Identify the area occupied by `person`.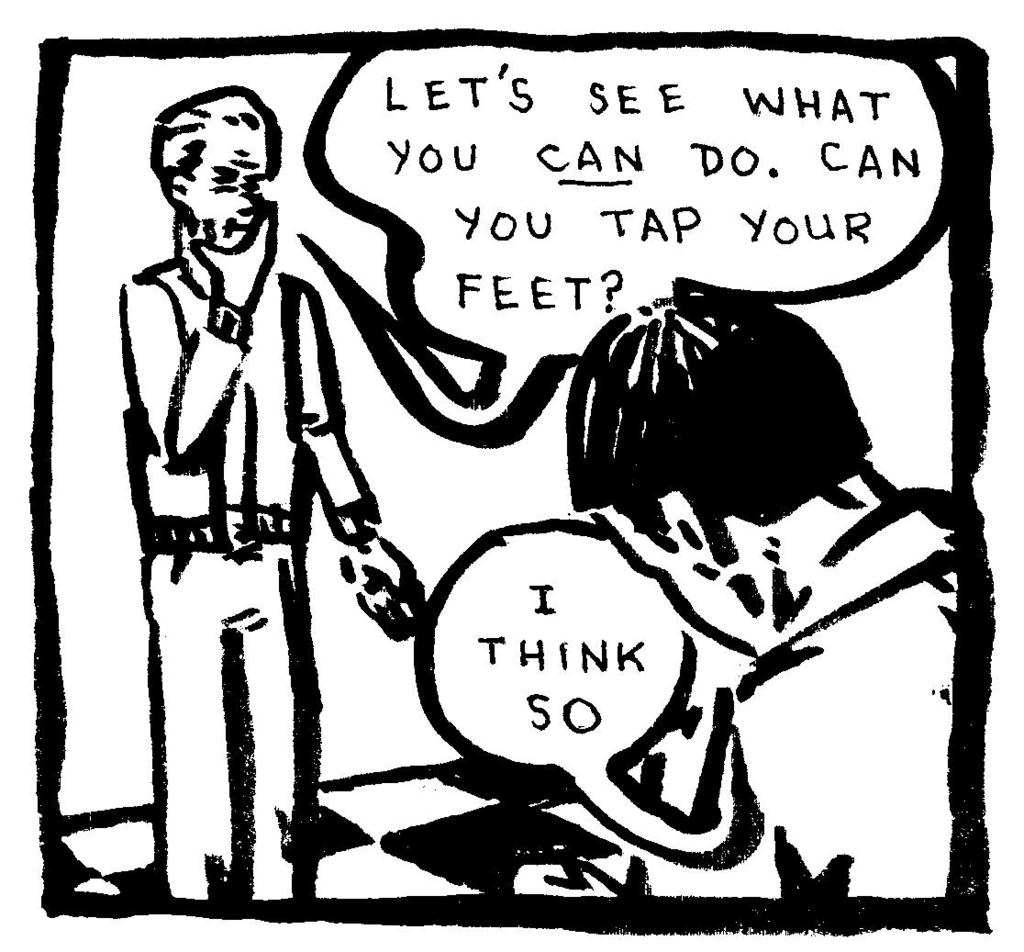
Area: box(565, 290, 956, 900).
